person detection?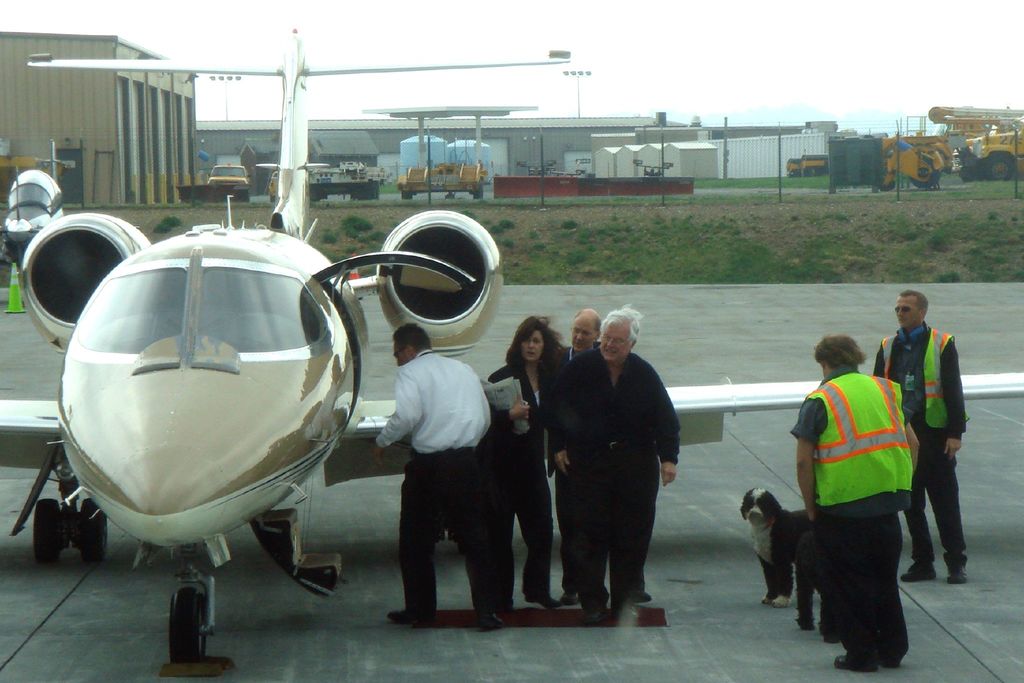
BBox(868, 290, 973, 593)
